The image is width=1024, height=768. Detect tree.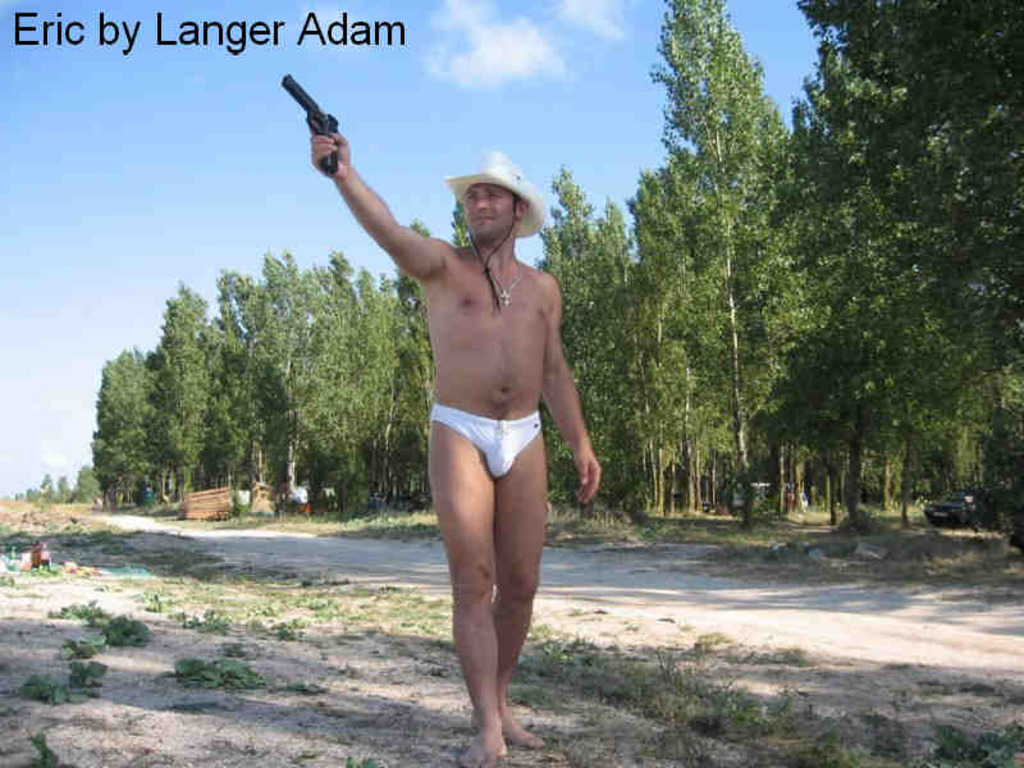
Detection: bbox=[56, 471, 72, 502].
